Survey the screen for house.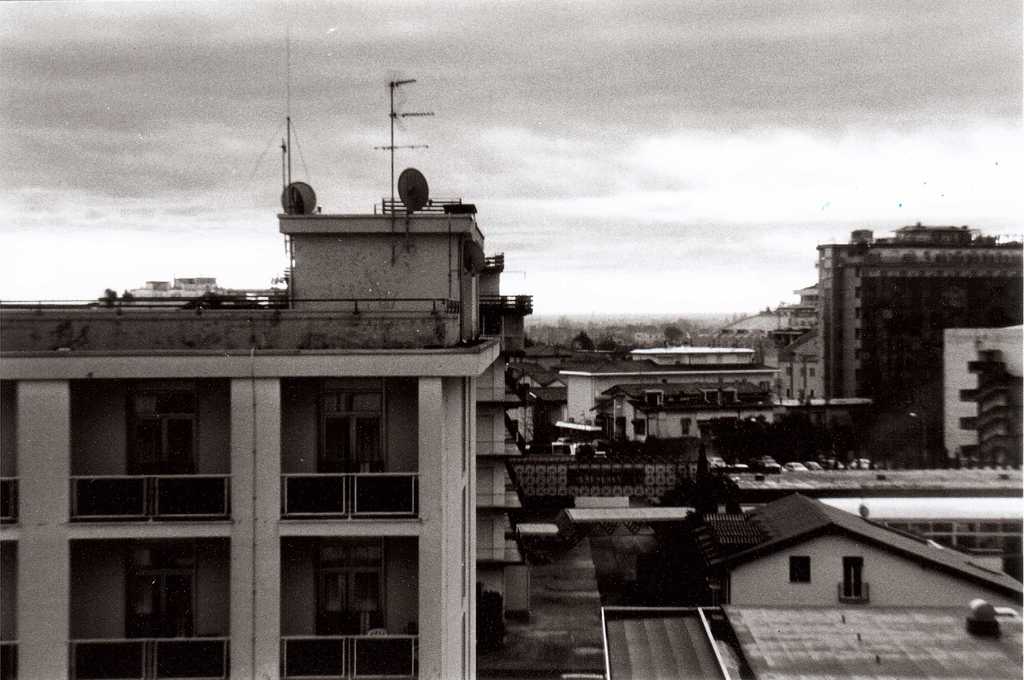
Survey found: [x1=0, y1=211, x2=508, y2=676].
